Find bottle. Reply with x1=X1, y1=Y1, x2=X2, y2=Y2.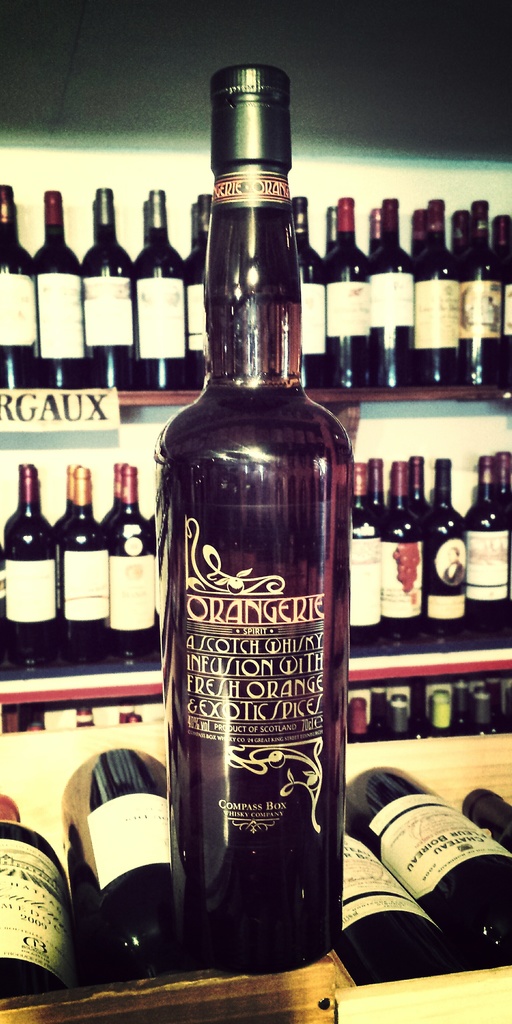
x1=447, y1=206, x2=471, y2=260.
